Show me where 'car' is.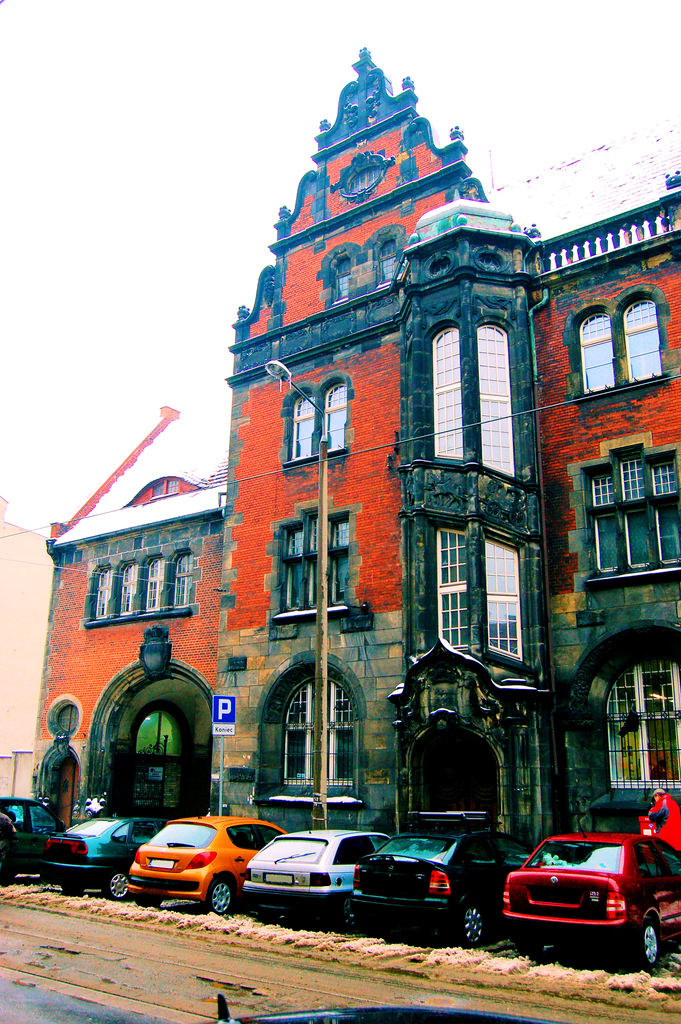
'car' is at detection(0, 790, 78, 879).
